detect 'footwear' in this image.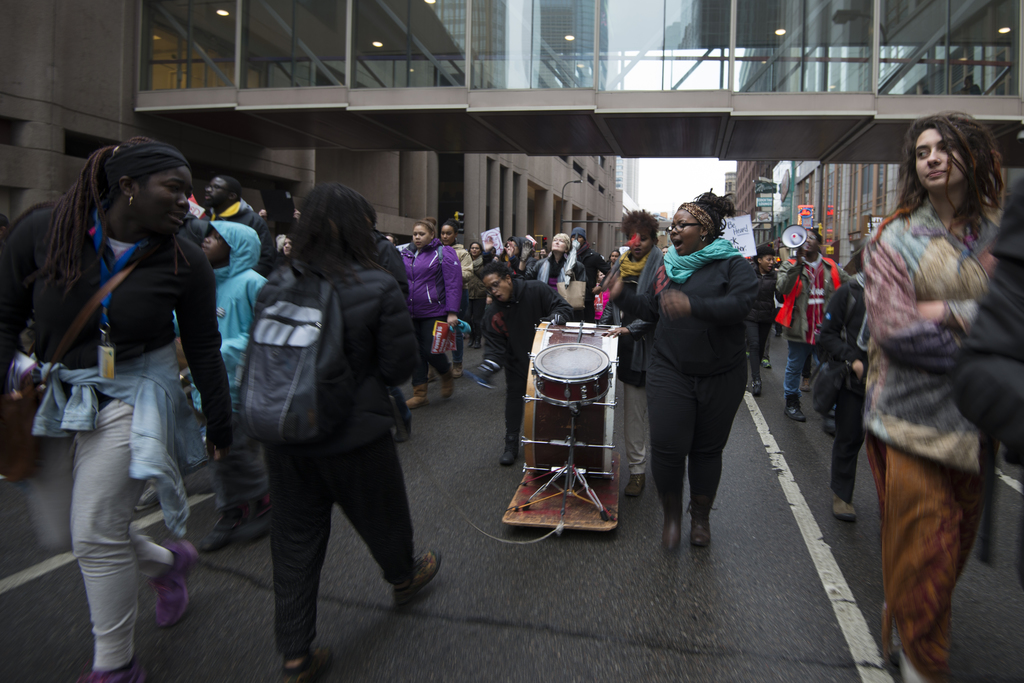
Detection: 762:357:773:367.
